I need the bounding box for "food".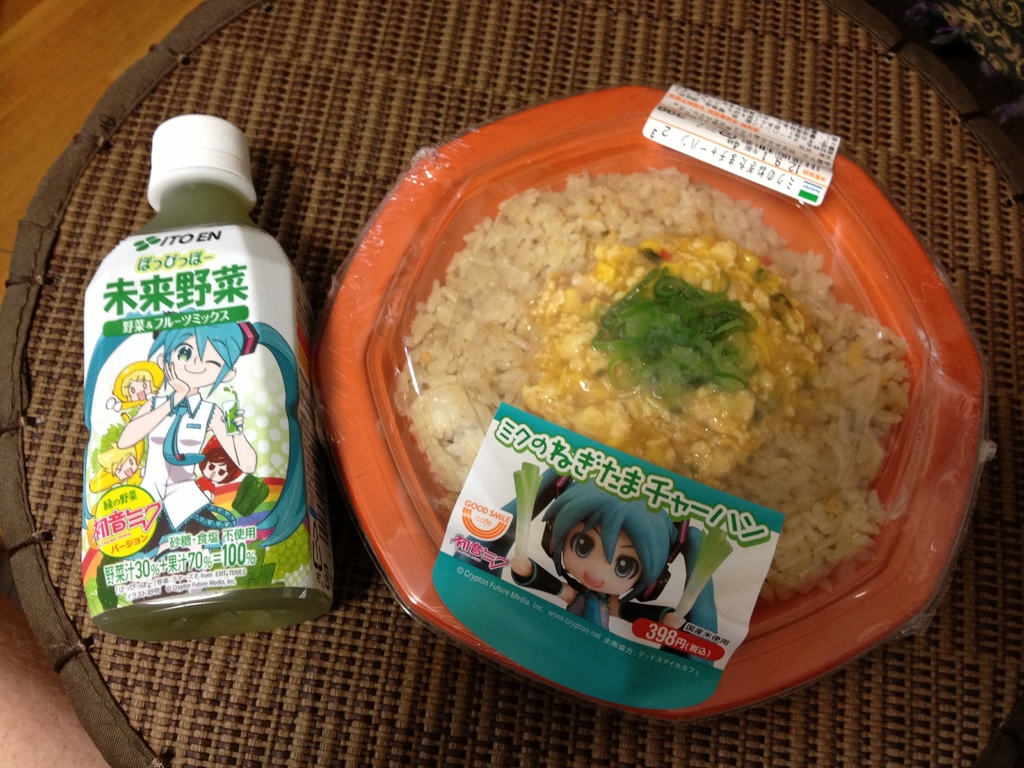
Here it is: [392,154,900,664].
